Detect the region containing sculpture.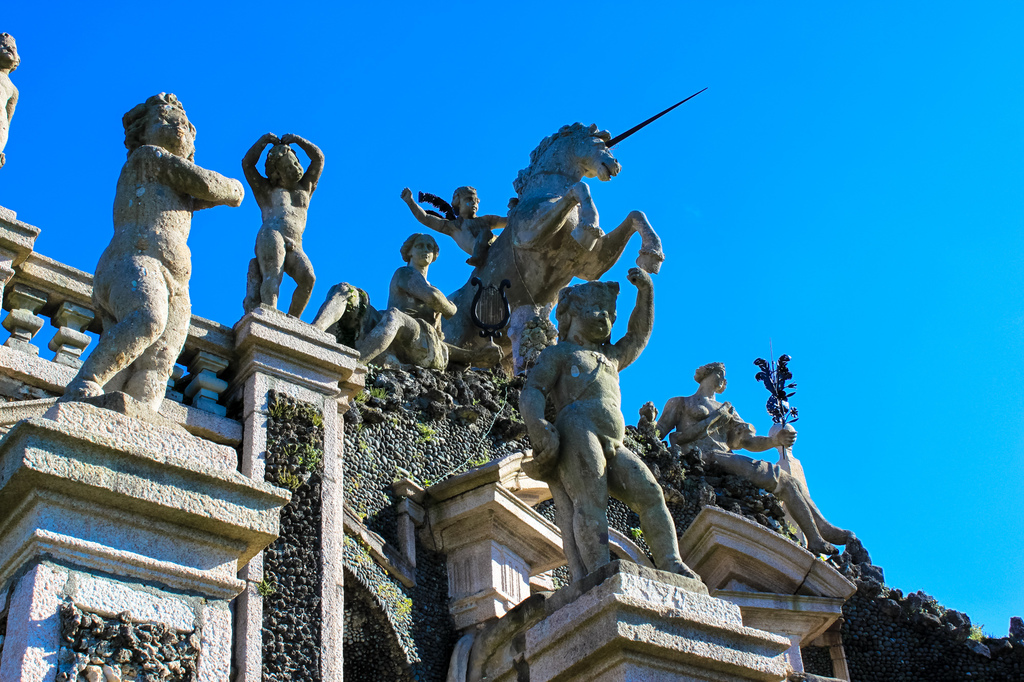
x1=396, y1=184, x2=520, y2=270.
